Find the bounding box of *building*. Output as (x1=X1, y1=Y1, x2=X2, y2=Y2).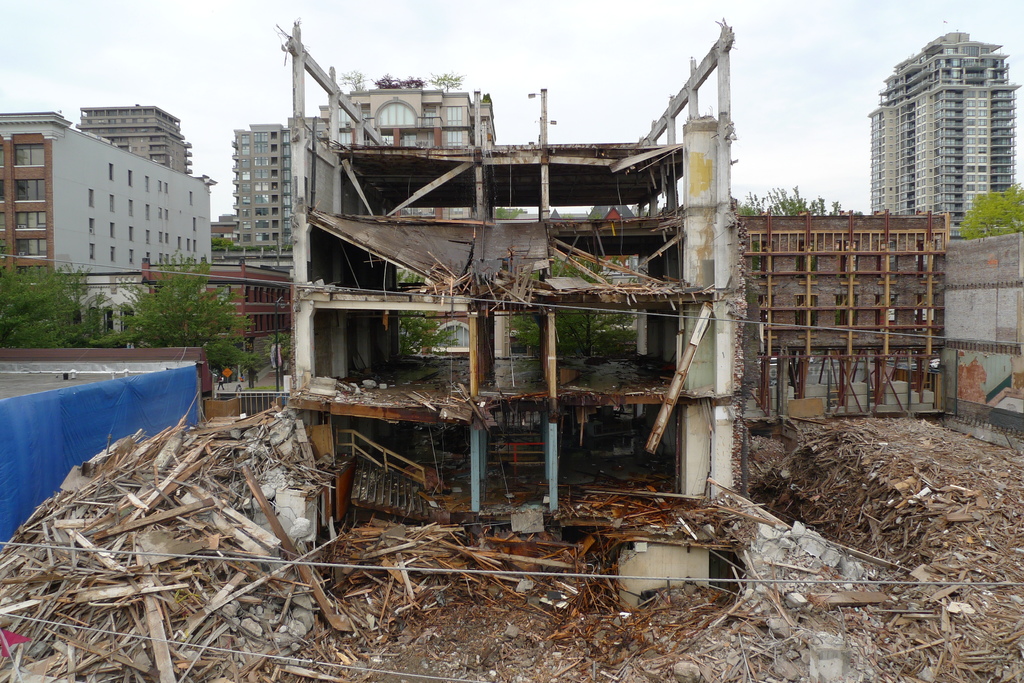
(x1=230, y1=122, x2=296, y2=256).
